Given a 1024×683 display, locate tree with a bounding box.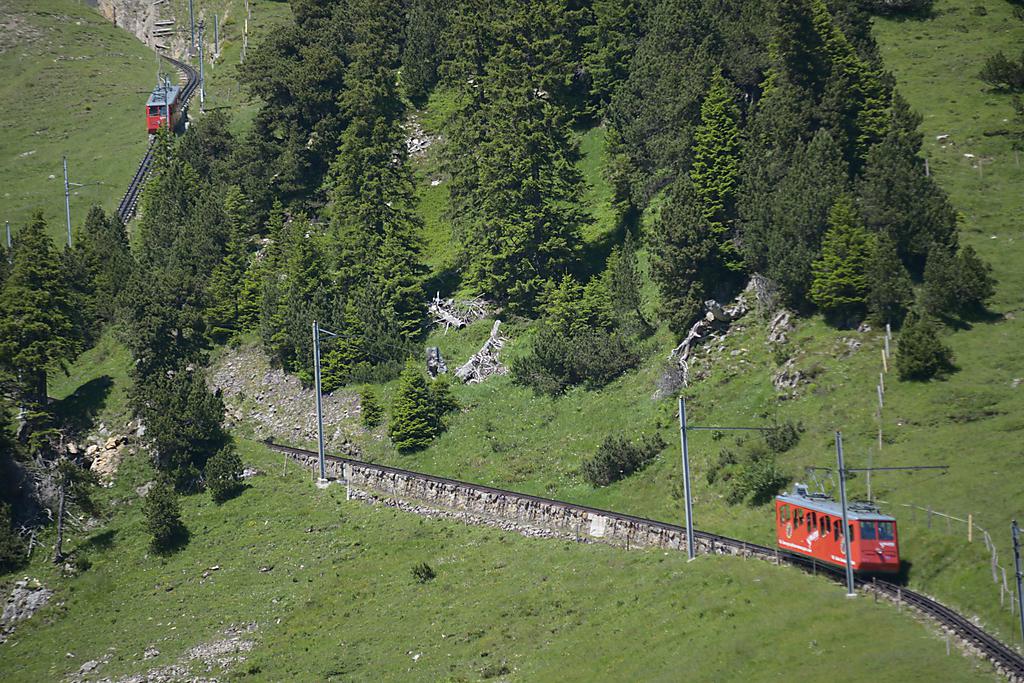
Located: [left=575, top=429, right=674, bottom=486].
